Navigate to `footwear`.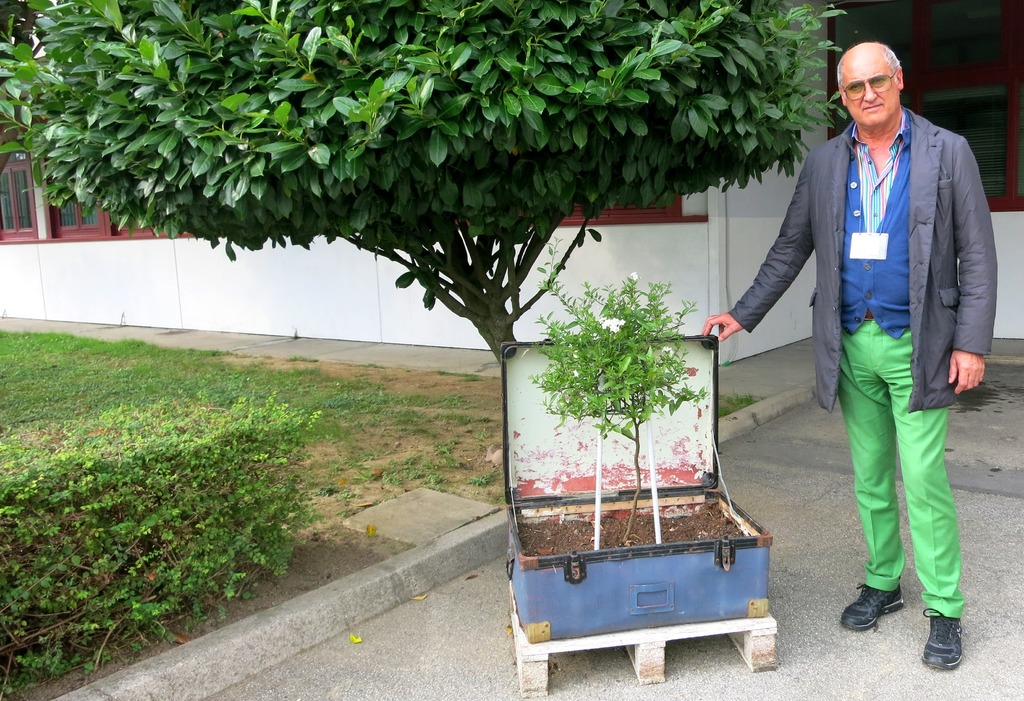
Navigation target: pyautogui.locateOnScreen(920, 603, 962, 670).
